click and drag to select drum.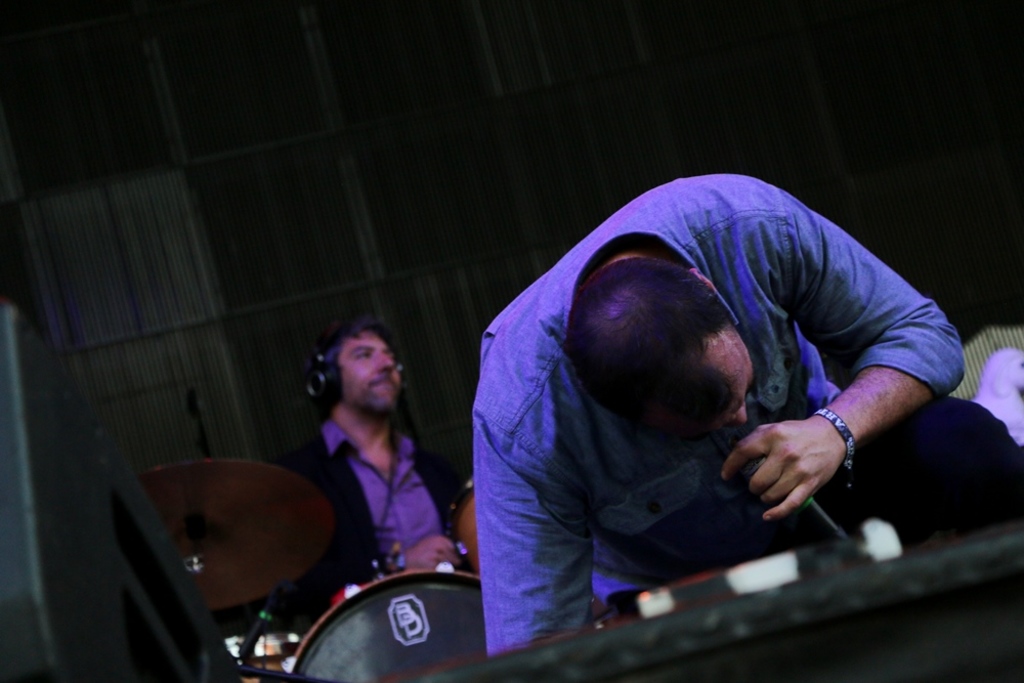
Selection: left=219, top=635, right=298, bottom=682.
